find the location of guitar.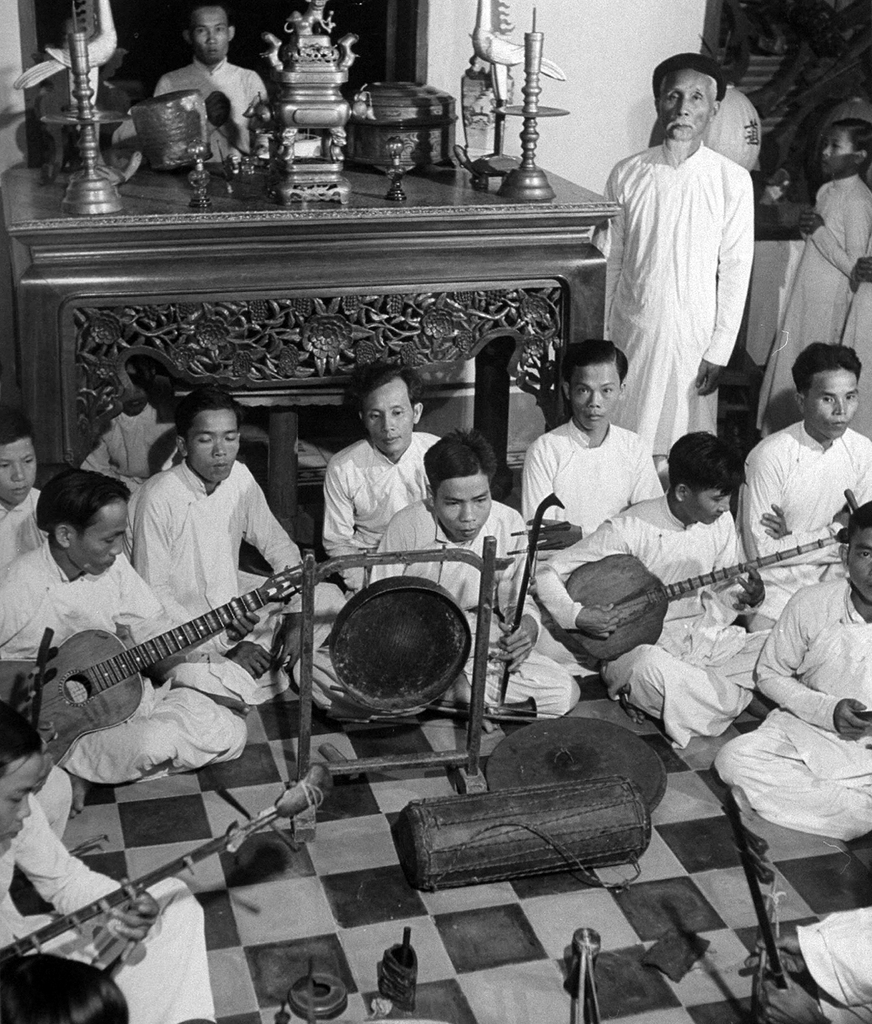
Location: box=[556, 515, 847, 663].
